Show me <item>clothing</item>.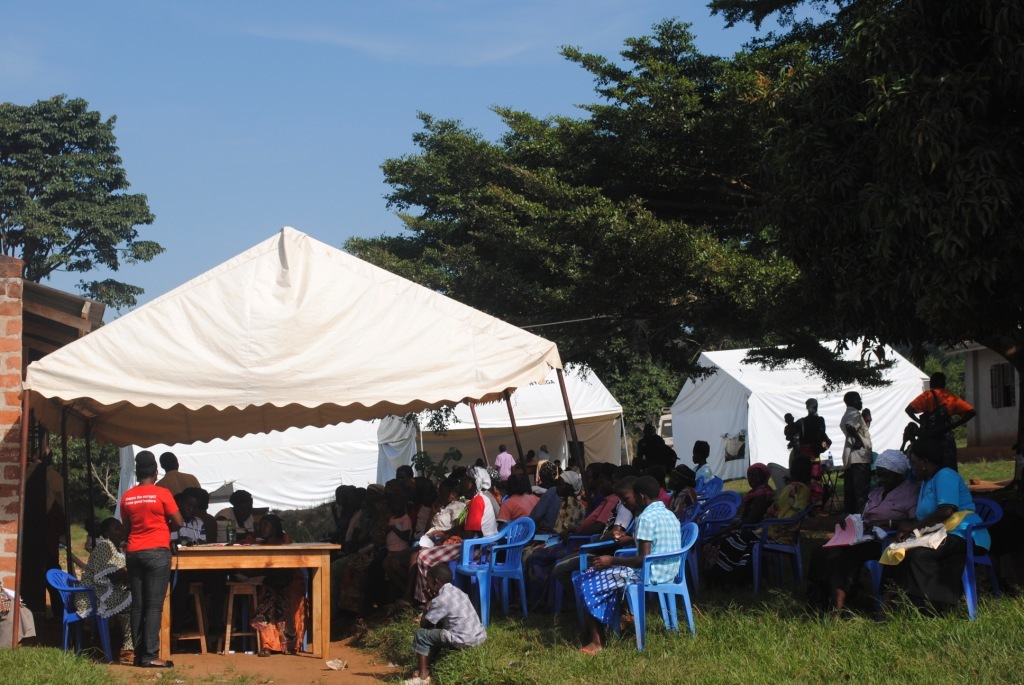
<item>clothing</item> is here: rect(428, 495, 468, 539).
